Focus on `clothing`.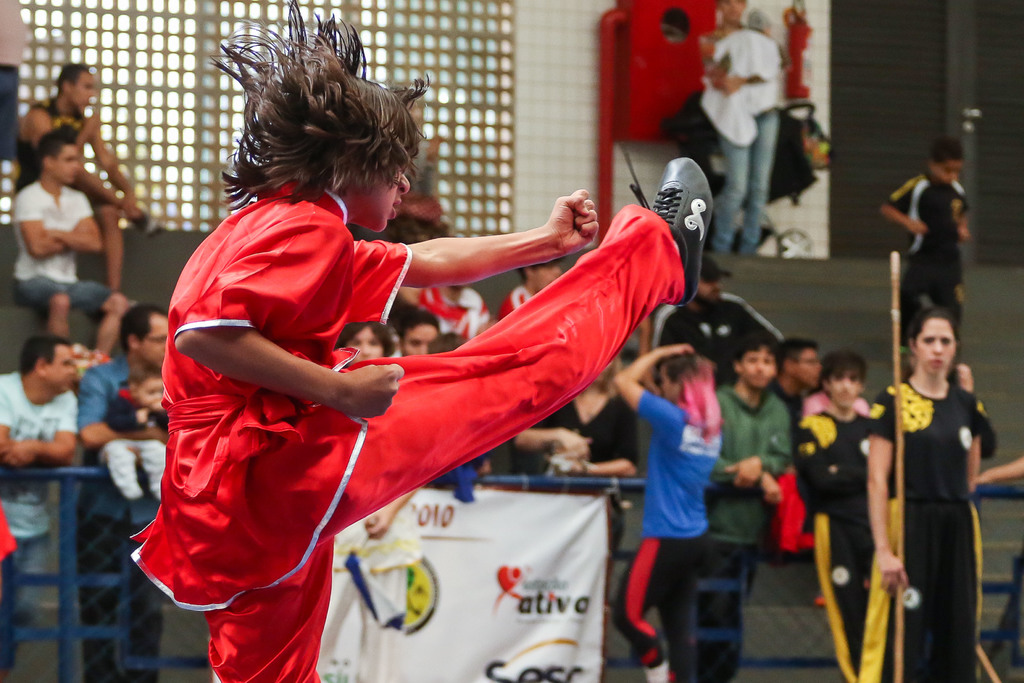
Focused at 607,388,719,682.
